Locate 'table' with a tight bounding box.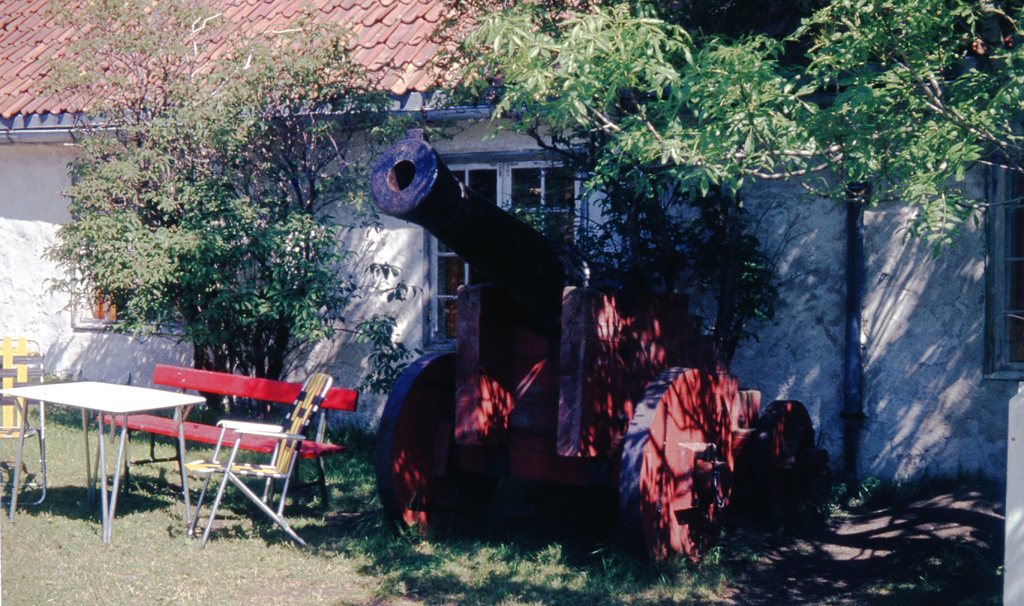
[0, 378, 211, 542].
